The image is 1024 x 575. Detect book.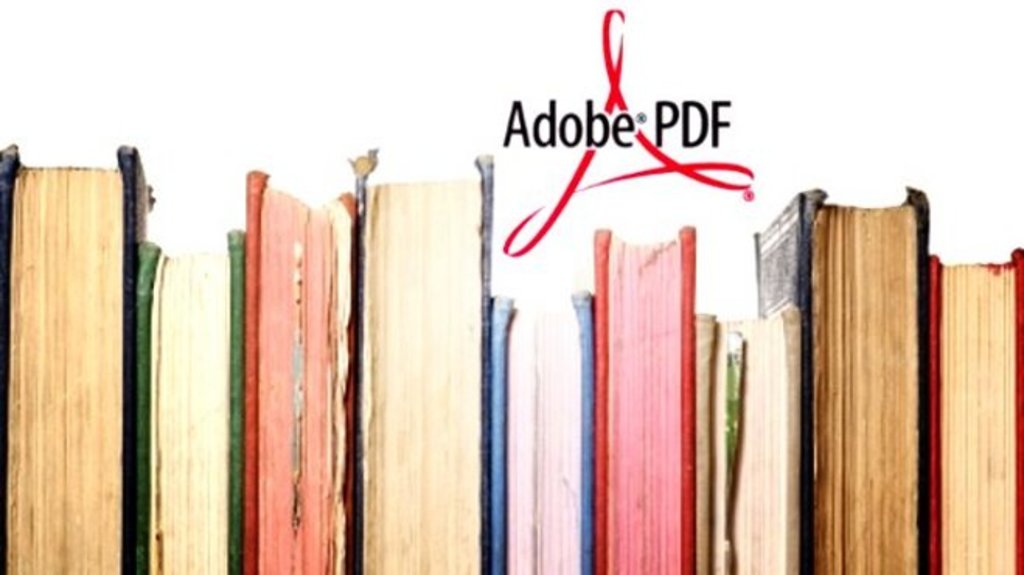
Detection: <region>743, 177, 921, 573</region>.
